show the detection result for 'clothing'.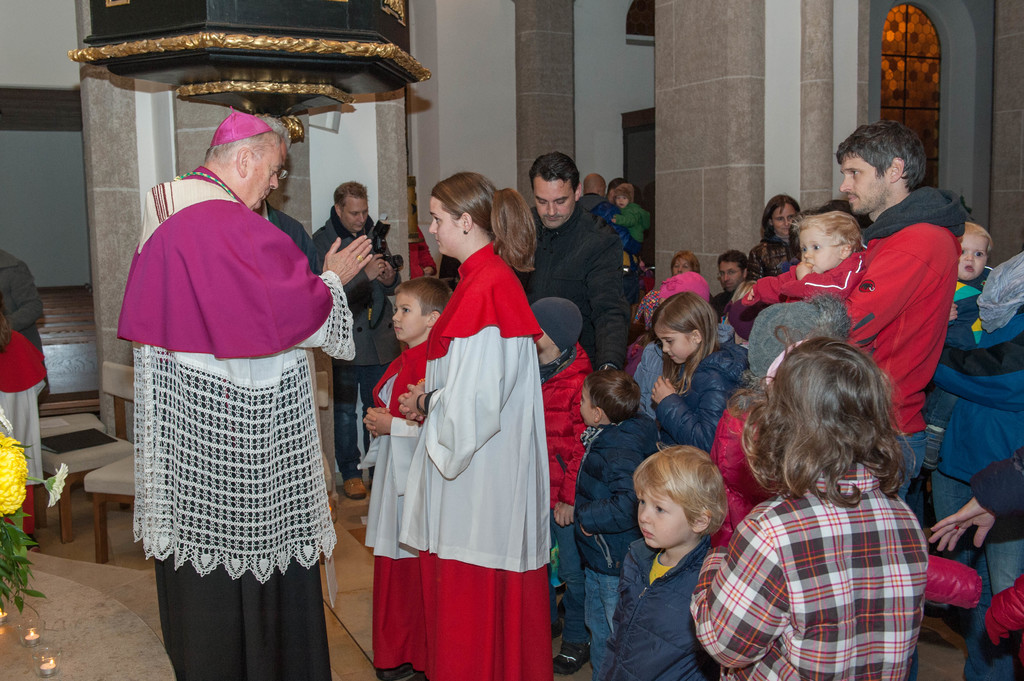
<region>936, 267, 981, 354</region>.
